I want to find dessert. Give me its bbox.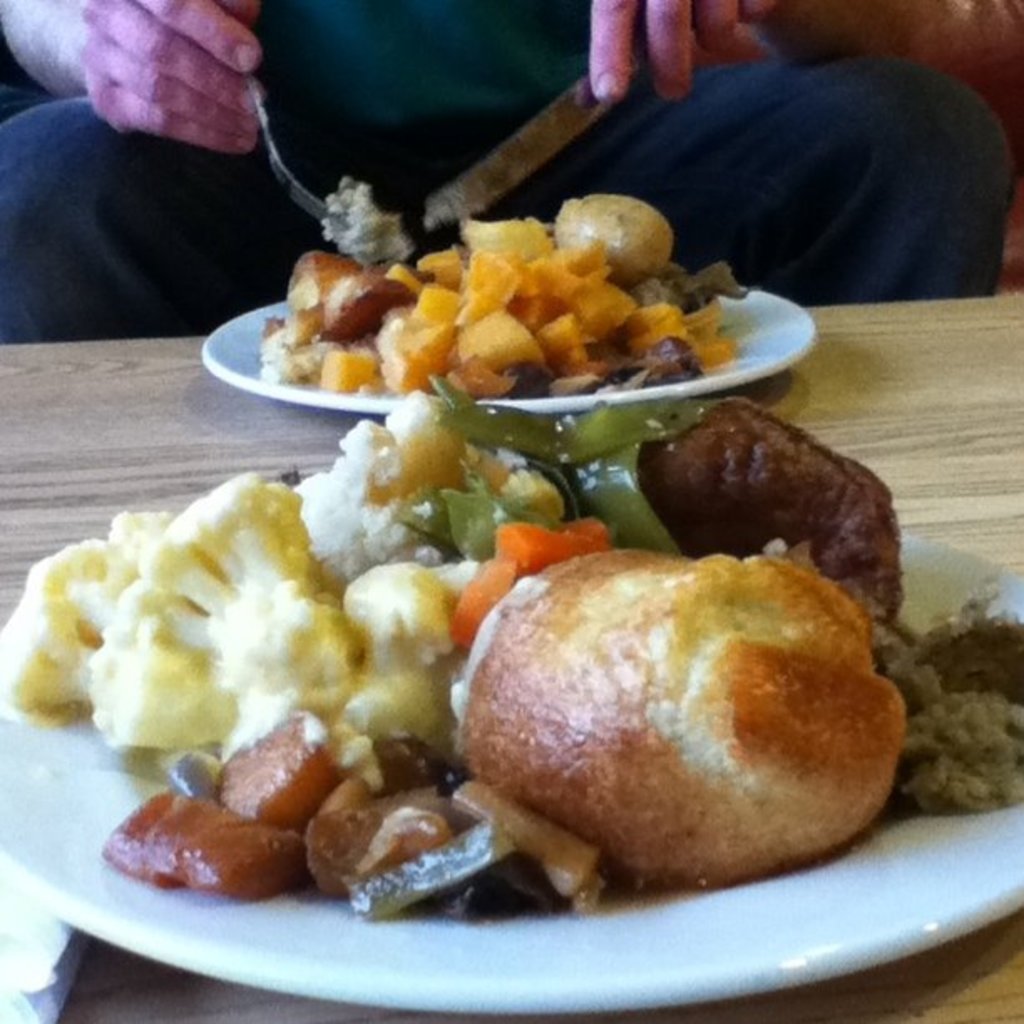
bbox=(457, 535, 910, 872).
